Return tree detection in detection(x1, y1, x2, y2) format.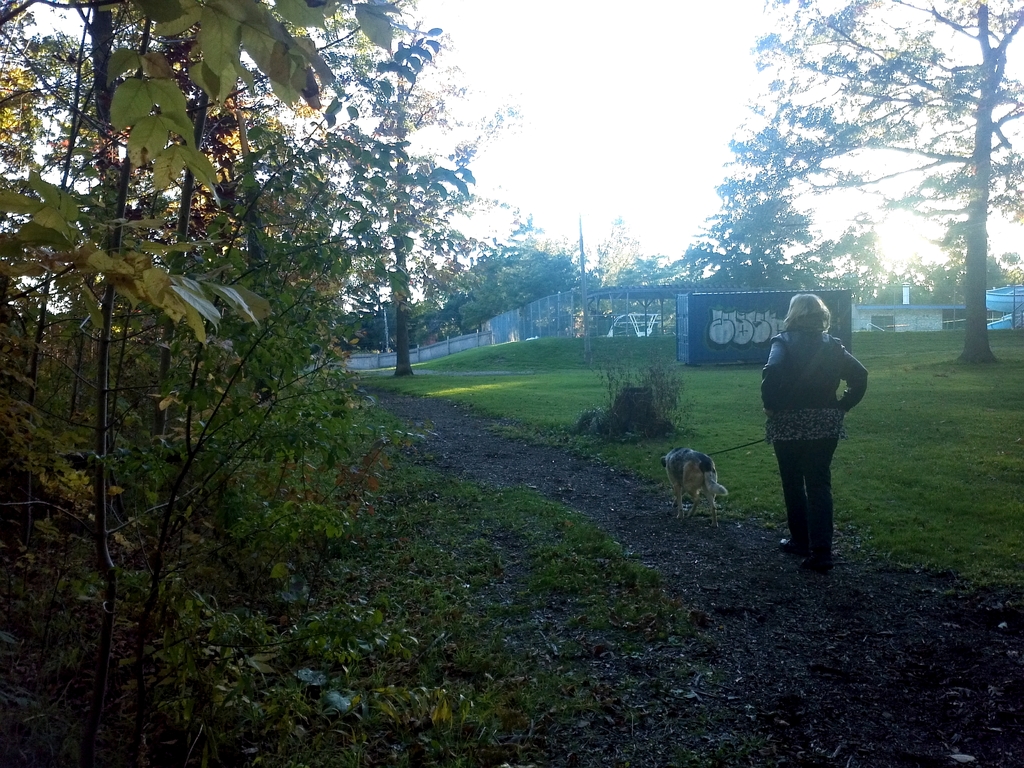
detection(214, 7, 346, 354).
